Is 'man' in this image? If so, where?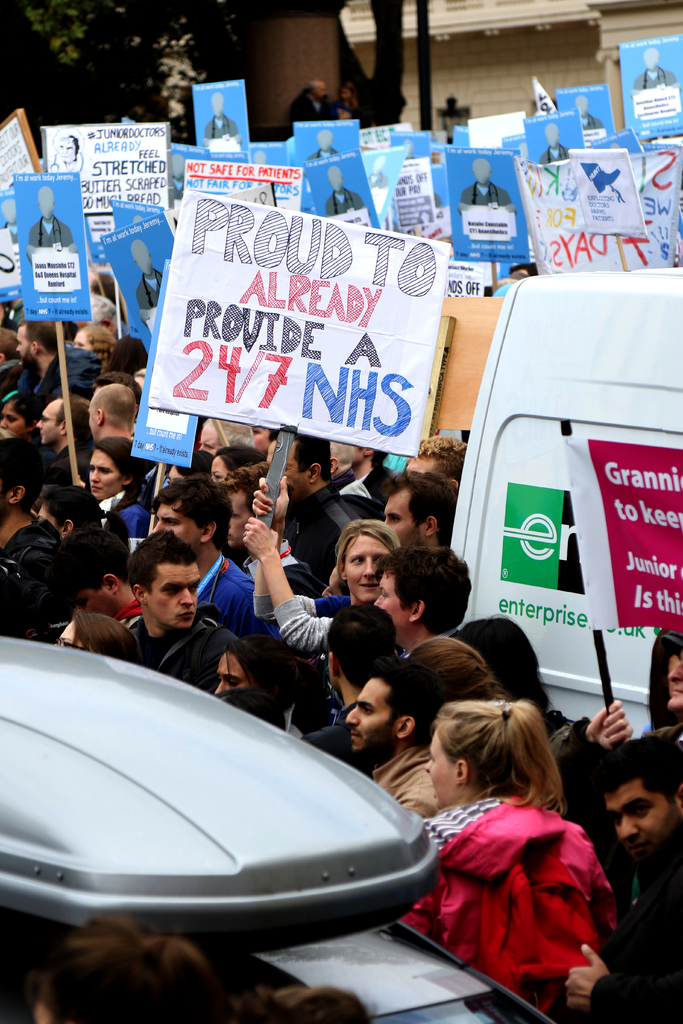
Yes, at <box>403,138,415,159</box>.
